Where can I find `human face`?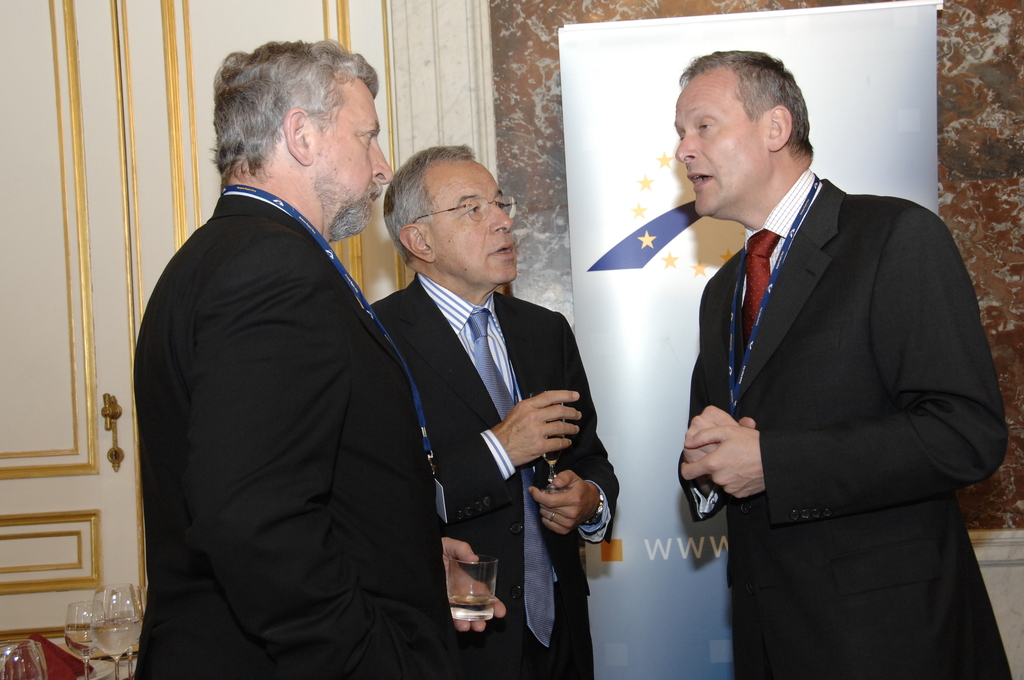
You can find it at x1=429 y1=157 x2=519 y2=286.
